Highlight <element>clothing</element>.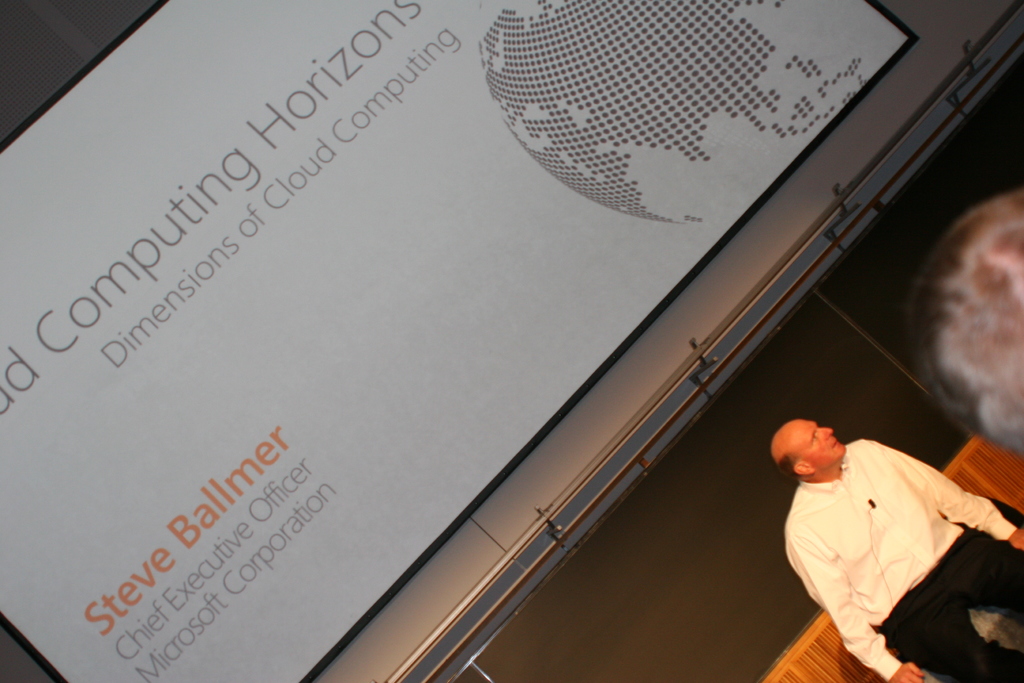
Highlighted region: [left=783, top=439, right=1023, bottom=682].
